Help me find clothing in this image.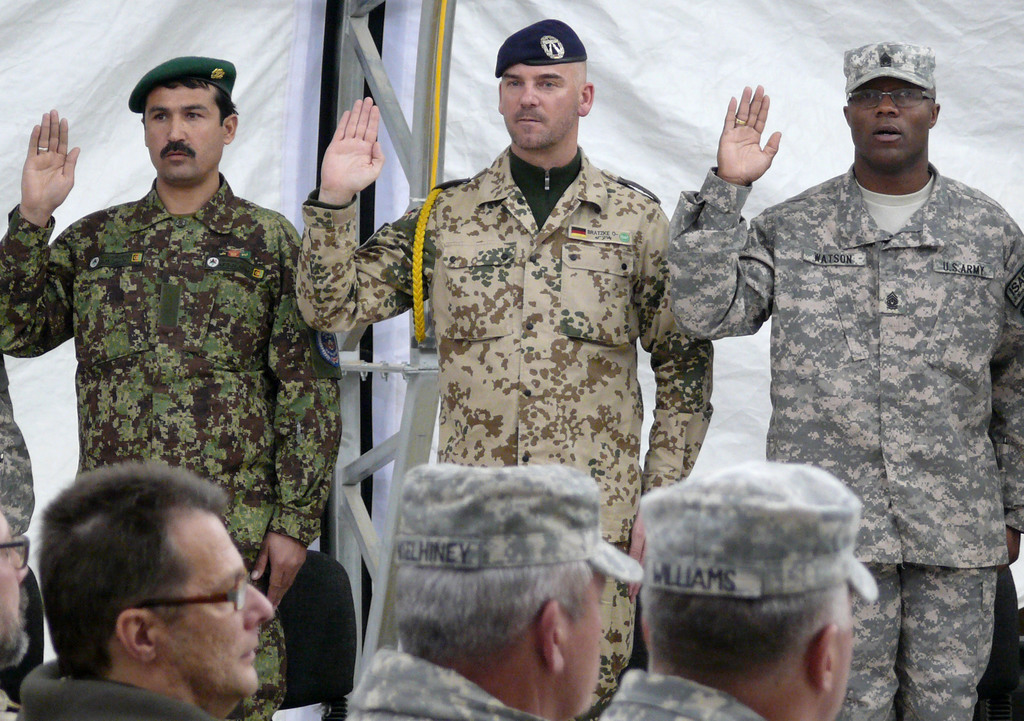
Found it: BBox(296, 144, 715, 718).
